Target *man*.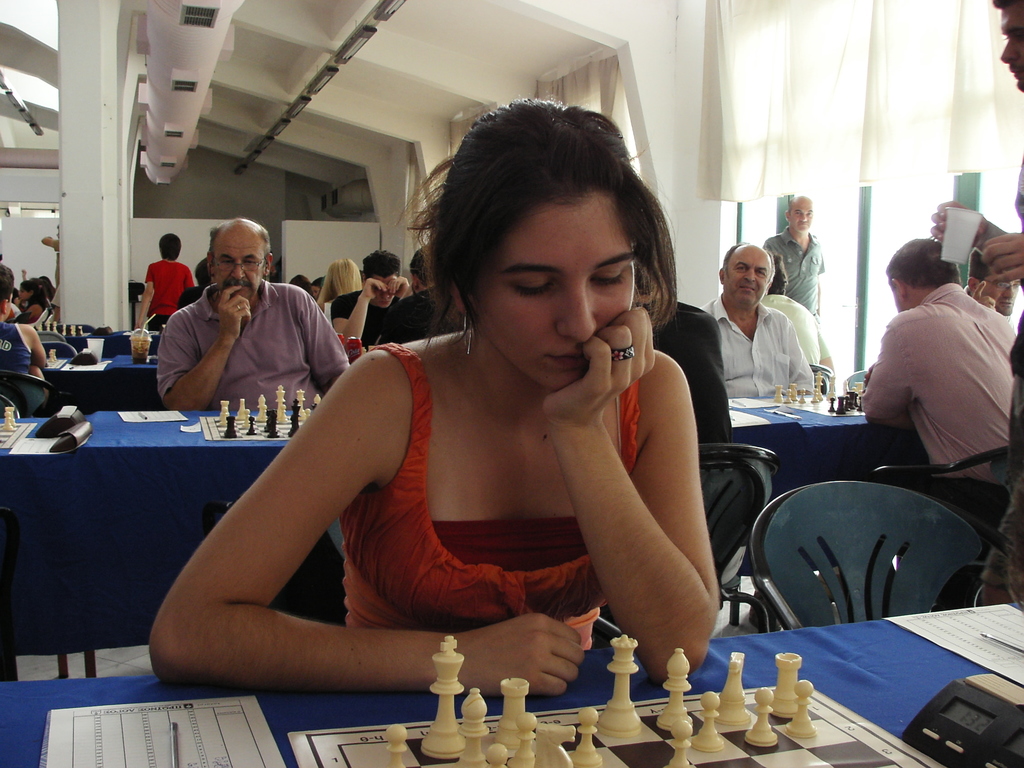
Target region: 154,217,362,417.
